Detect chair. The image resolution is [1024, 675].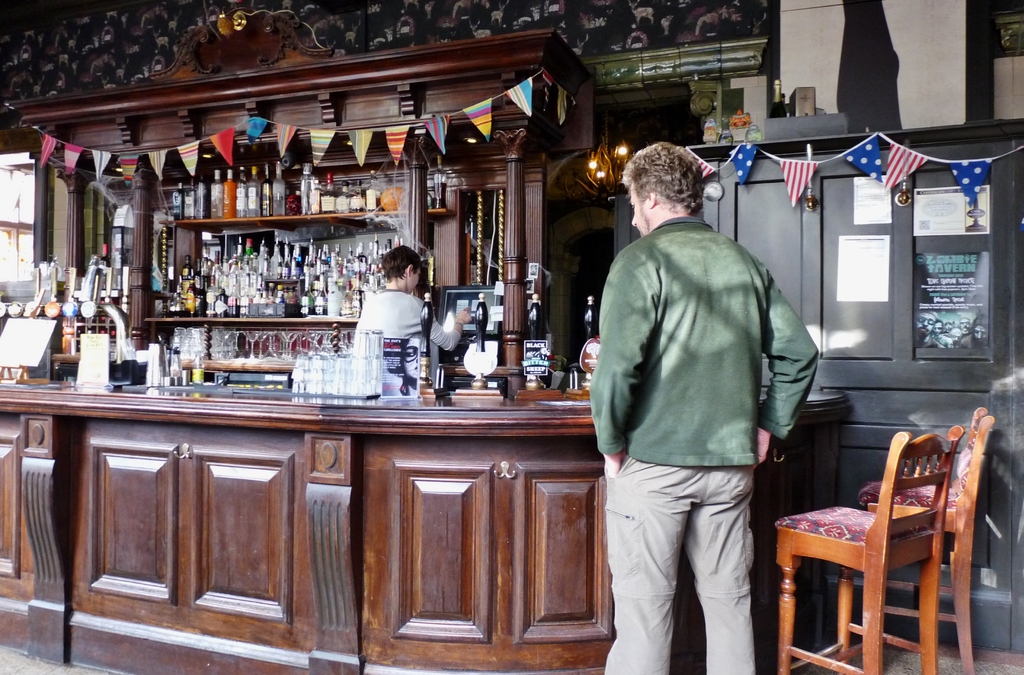
x1=840 y1=407 x2=997 y2=674.
